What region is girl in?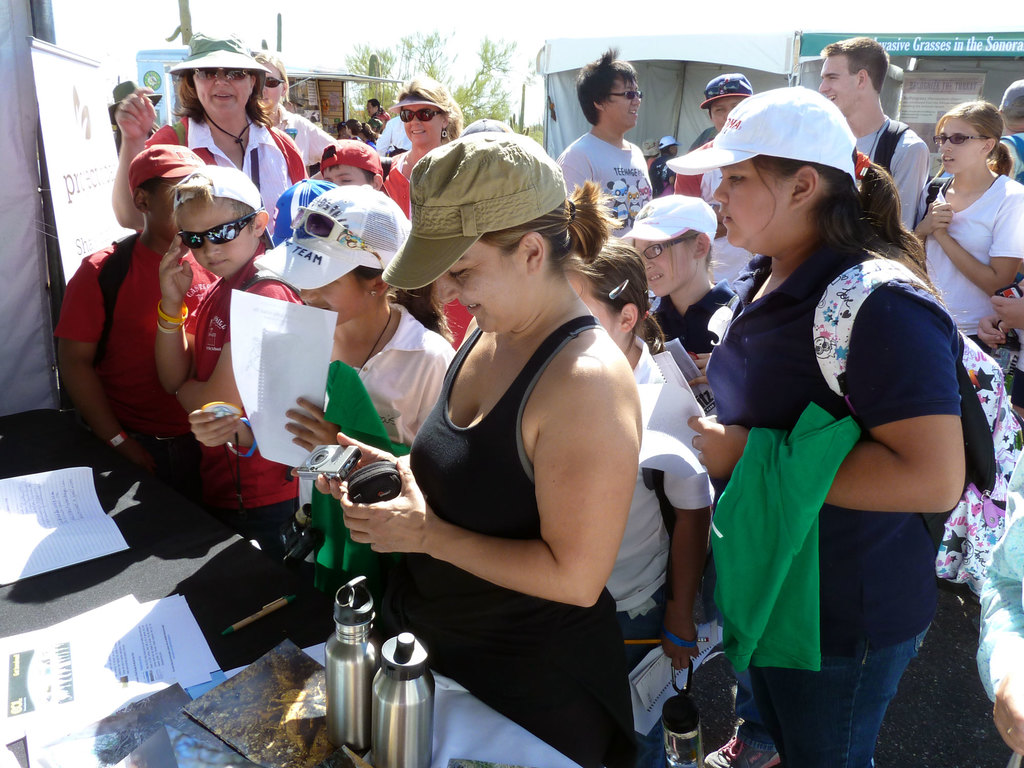
detection(663, 84, 966, 767).
